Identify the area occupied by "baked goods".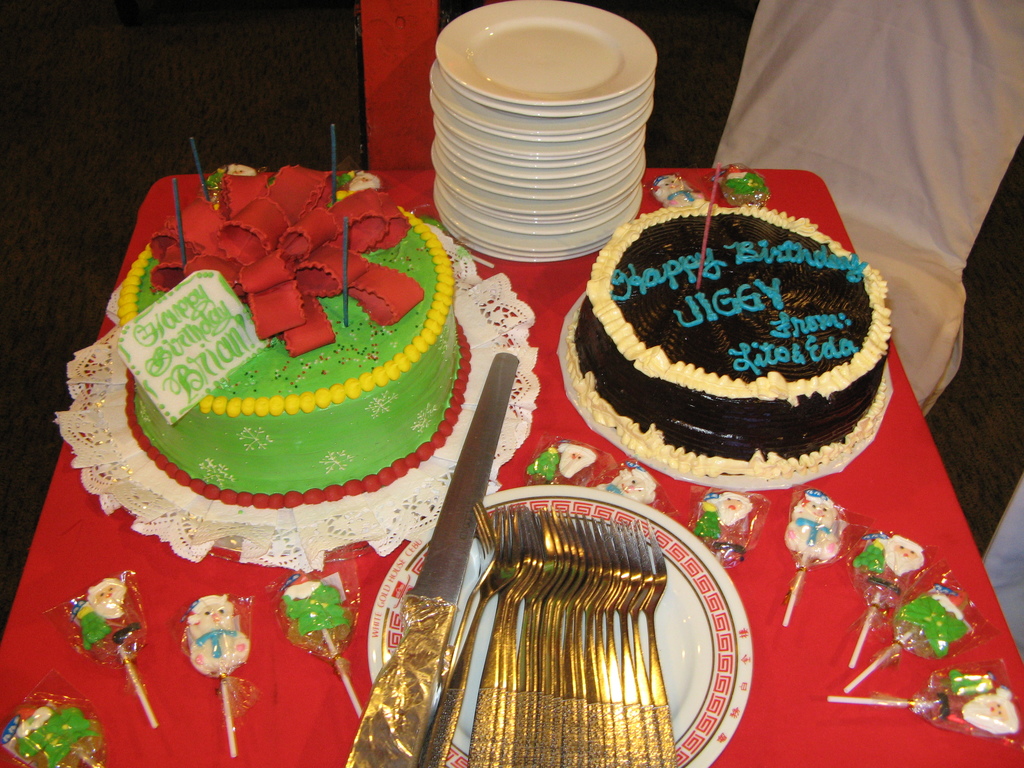
Area: (63, 209, 479, 546).
